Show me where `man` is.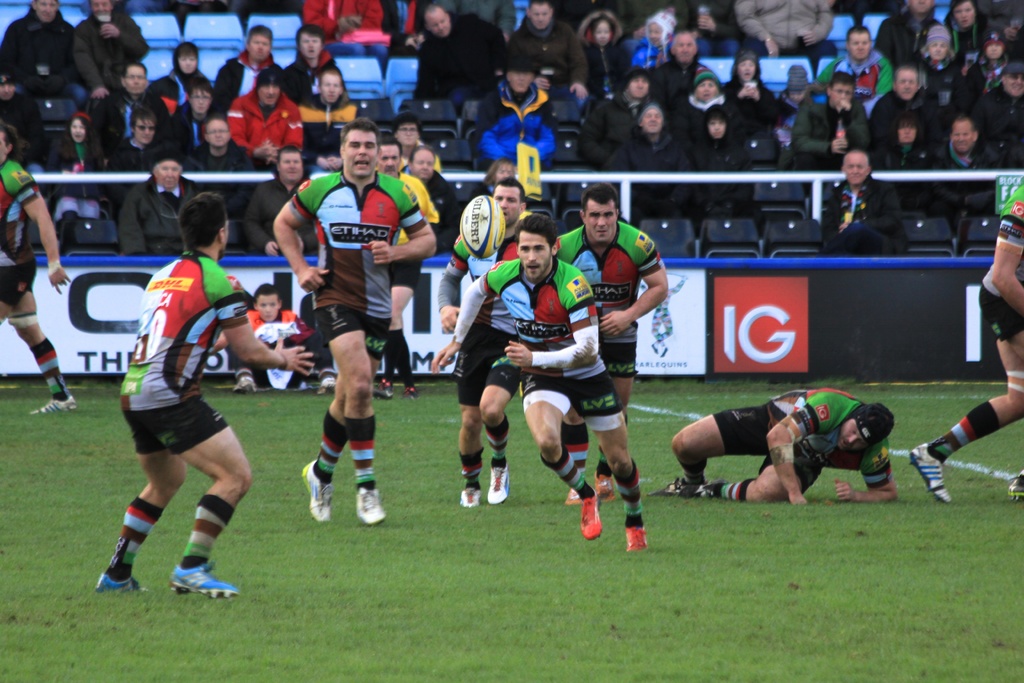
`man` is at bbox=(609, 103, 689, 169).
